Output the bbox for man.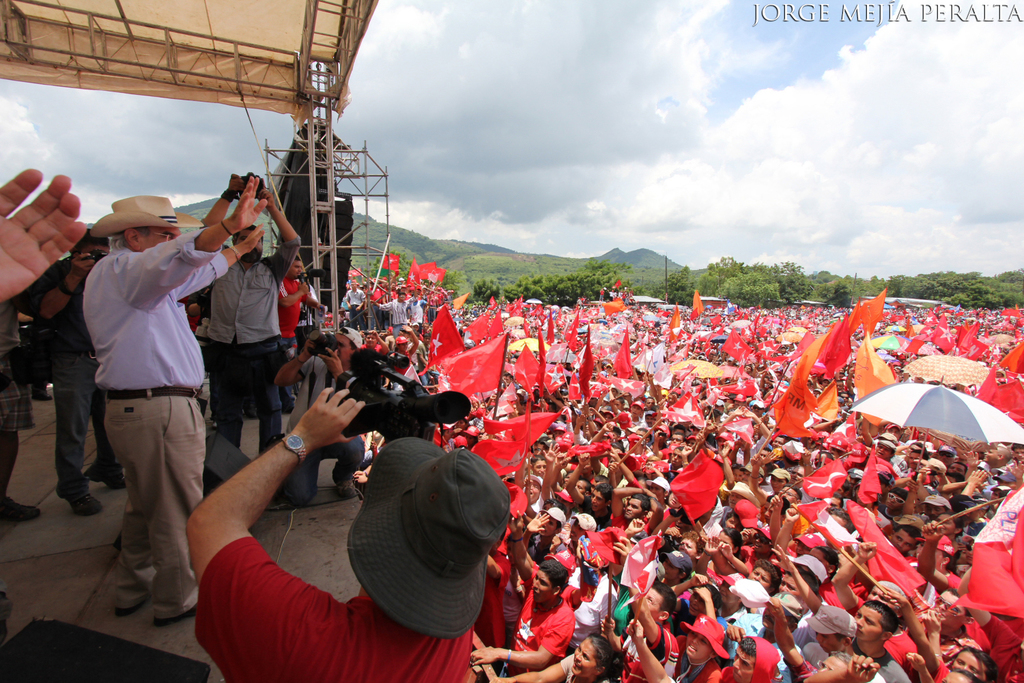
rect(281, 330, 365, 510).
